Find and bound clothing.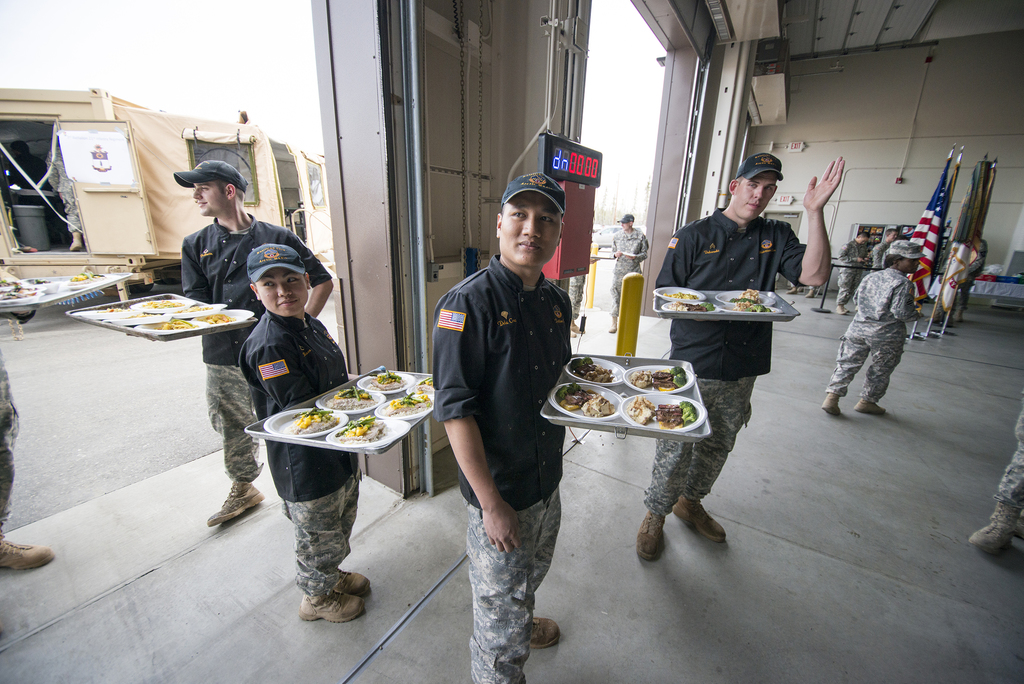
Bound: {"left": 216, "top": 298, "right": 380, "bottom": 615}.
